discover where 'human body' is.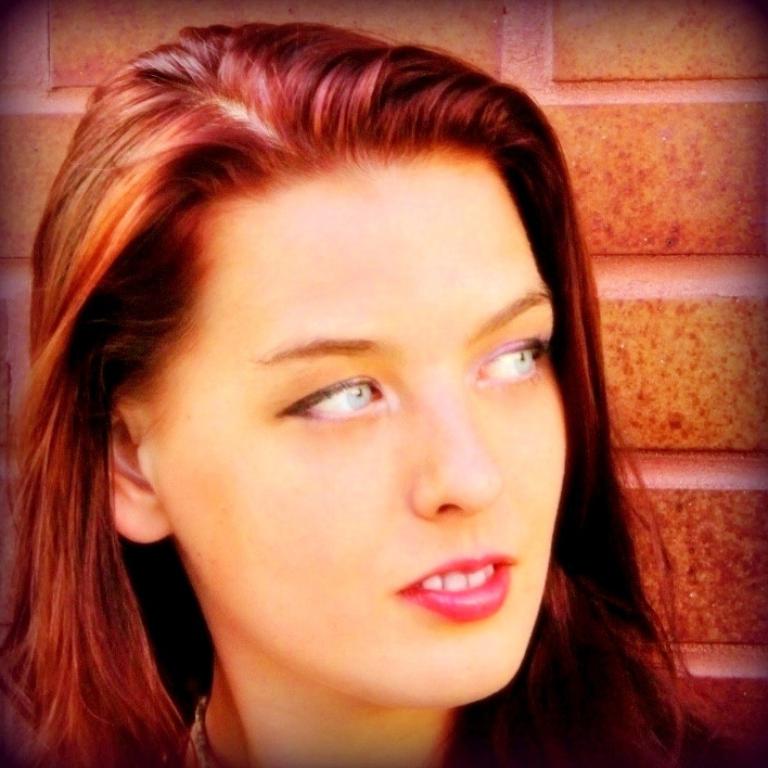
Discovered at bbox=(3, 17, 765, 766).
